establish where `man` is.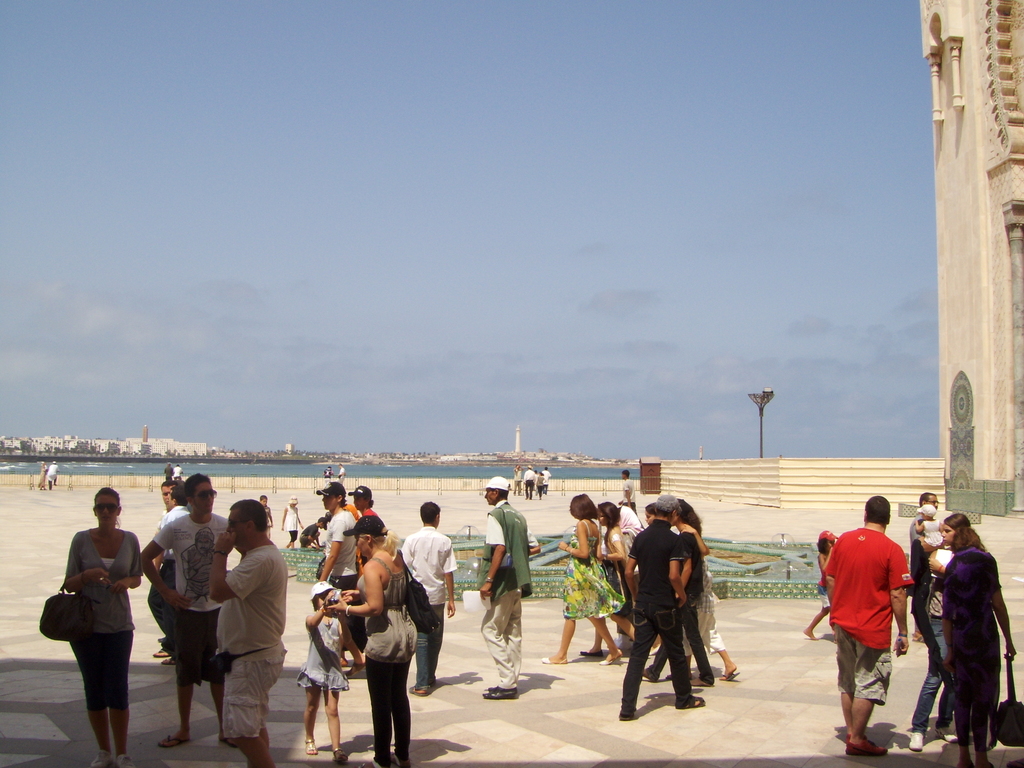
Established at {"x1": 401, "y1": 502, "x2": 456, "y2": 696}.
